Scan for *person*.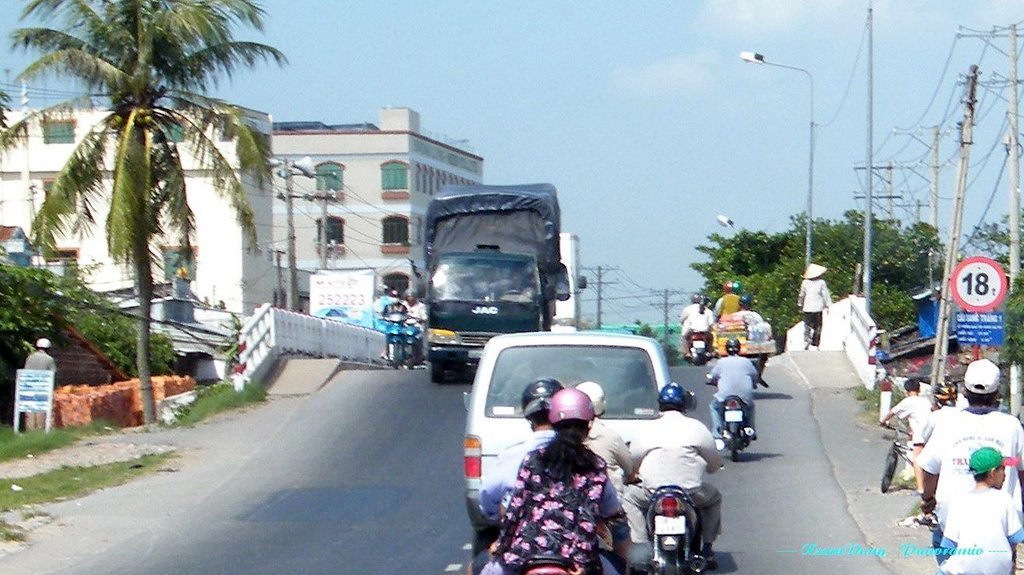
Scan result: 626,383,730,564.
